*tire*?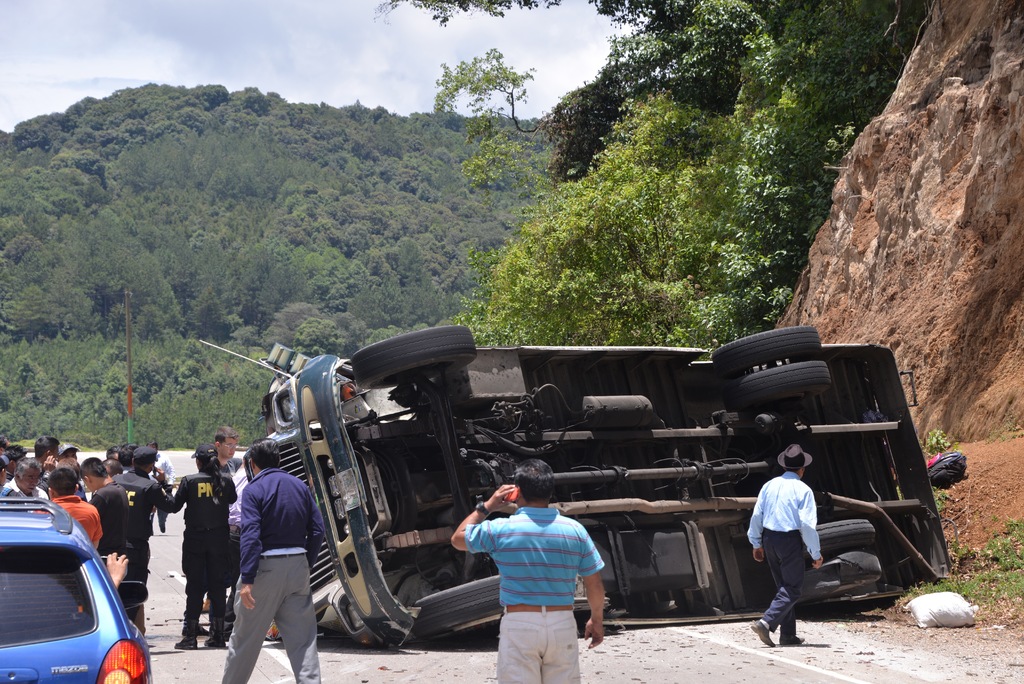
(x1=806, y1=554, x2=883, y2=599)
